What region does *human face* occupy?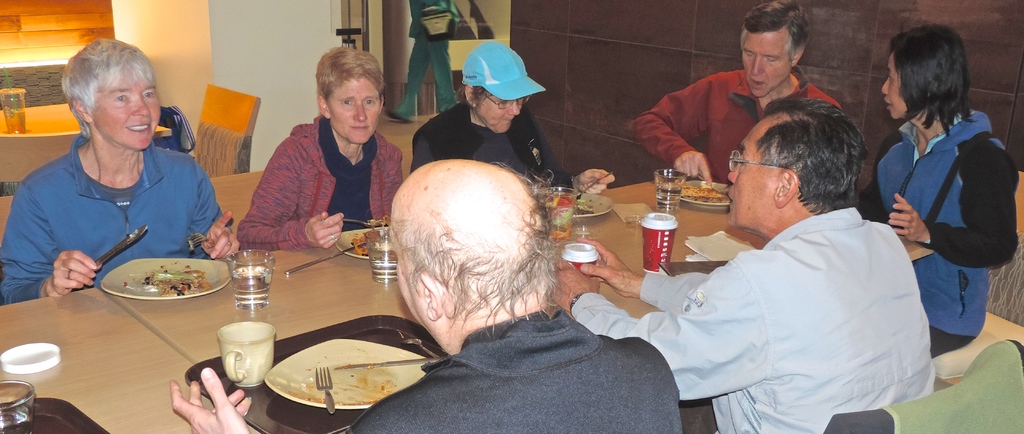
box=[388, 222, 435, 327].
